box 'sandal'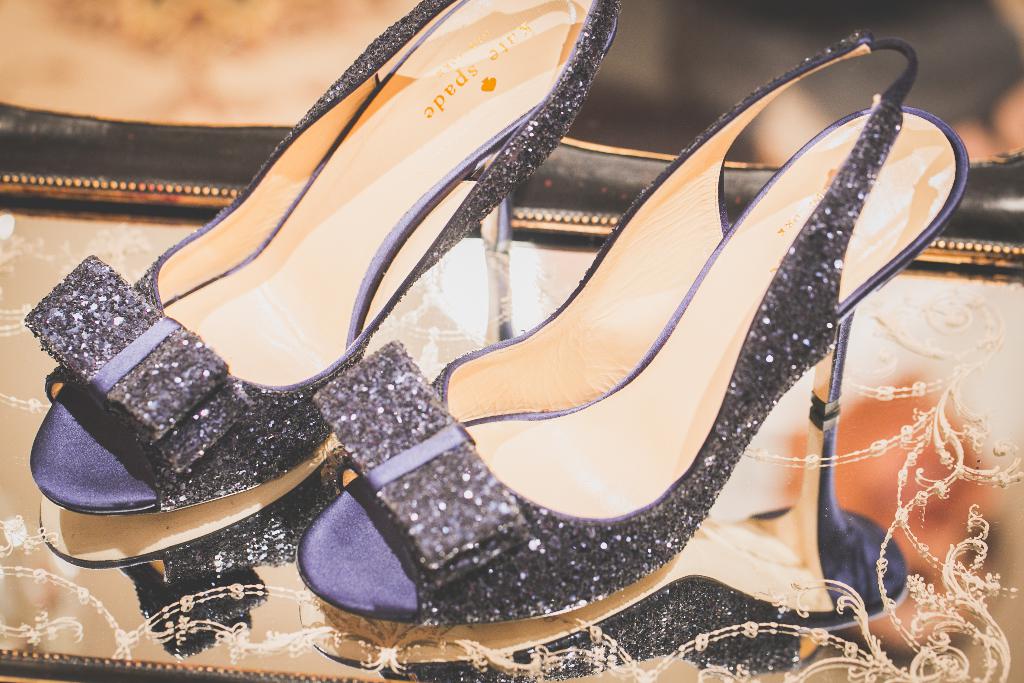
19:0:628:518
